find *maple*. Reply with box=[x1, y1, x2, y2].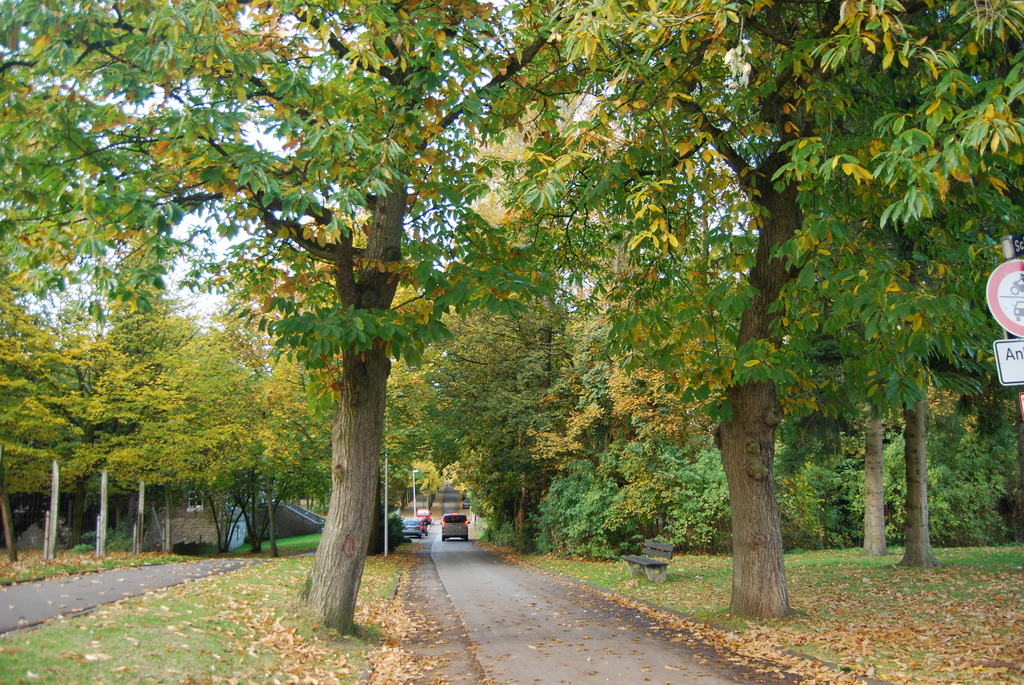
box=[815, 17, 1000, 569].
